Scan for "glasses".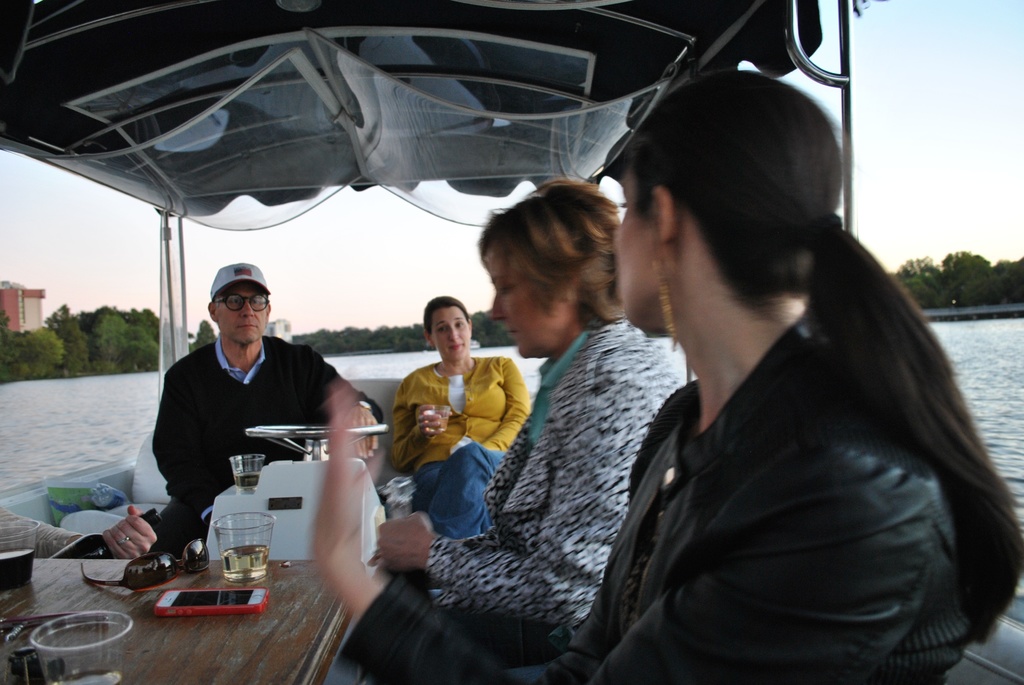
Scan result: bbox=(212, 290, 267, 314).
